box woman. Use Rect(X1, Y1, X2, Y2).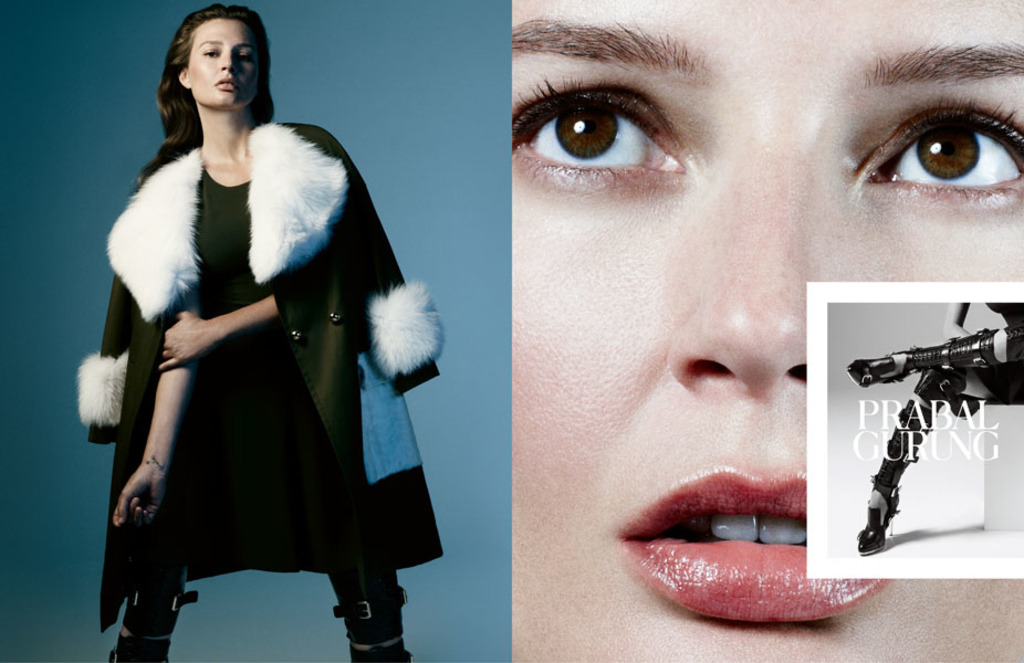
Rect(506, 0, 1023, 662).
